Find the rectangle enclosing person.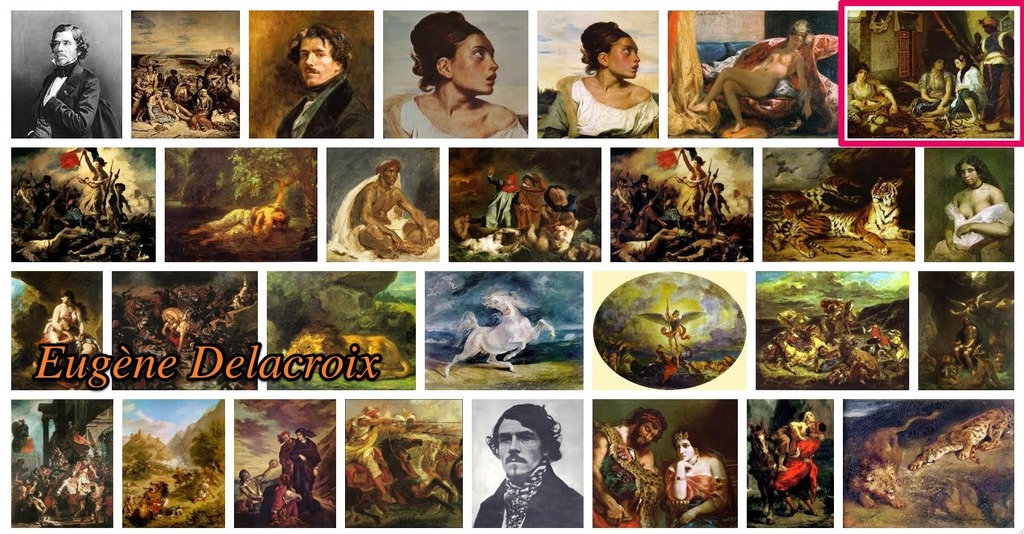
{"x1": 238, "y1": 459, "x2": 276, "y2": 512}.
